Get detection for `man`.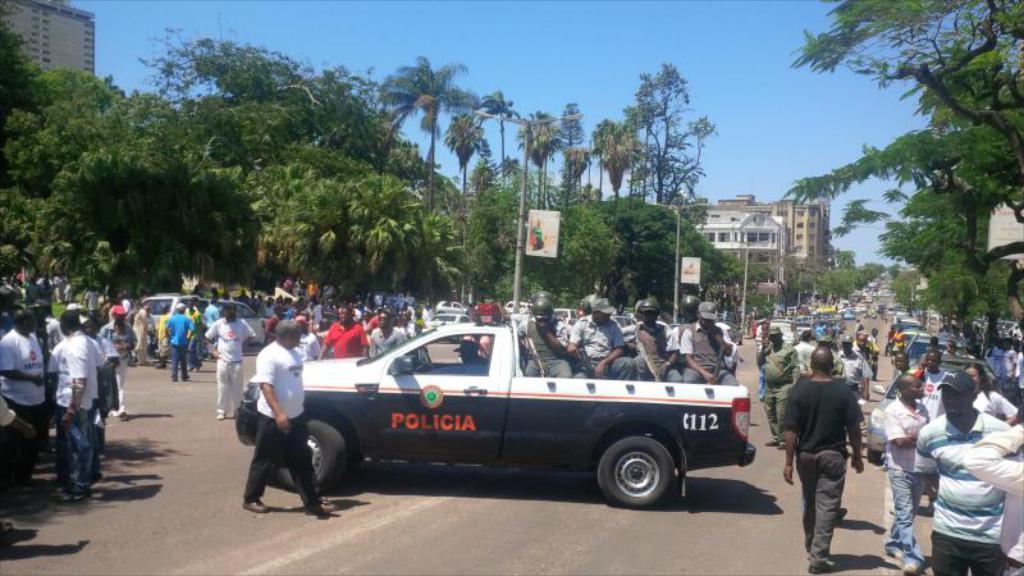
Detection: [x1=367, y1=311, x2=408, y2=358].
